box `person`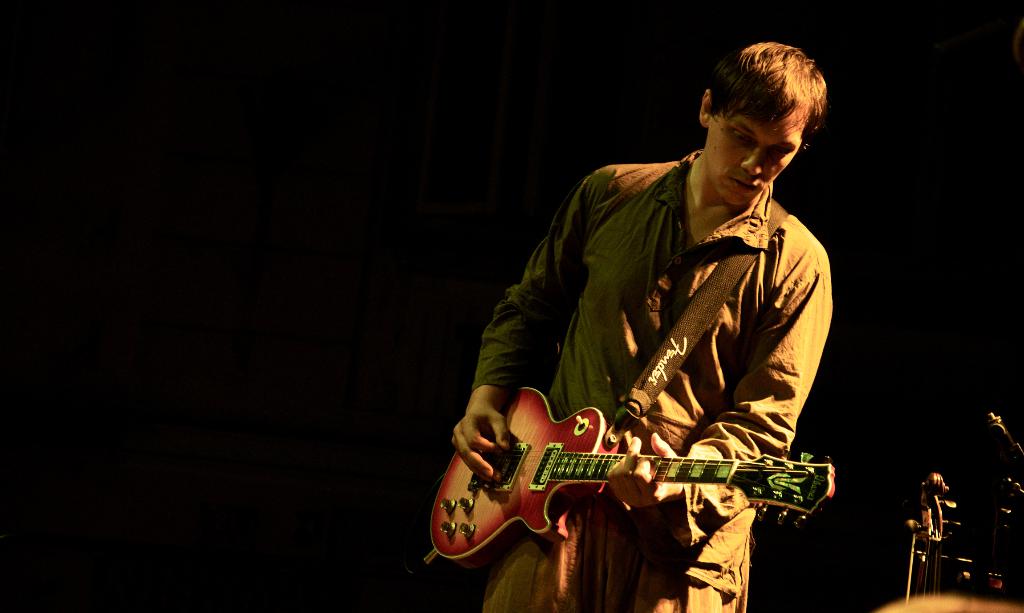
crop(465, 64, 835, 607)
